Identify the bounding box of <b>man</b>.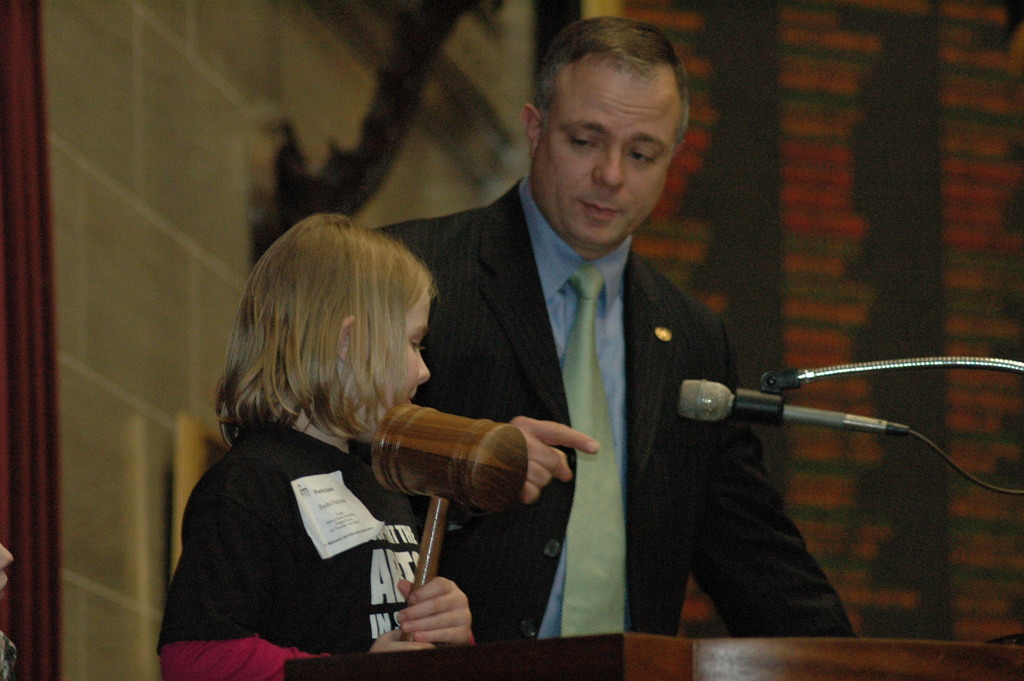
region(347, 56, 810, 672).
